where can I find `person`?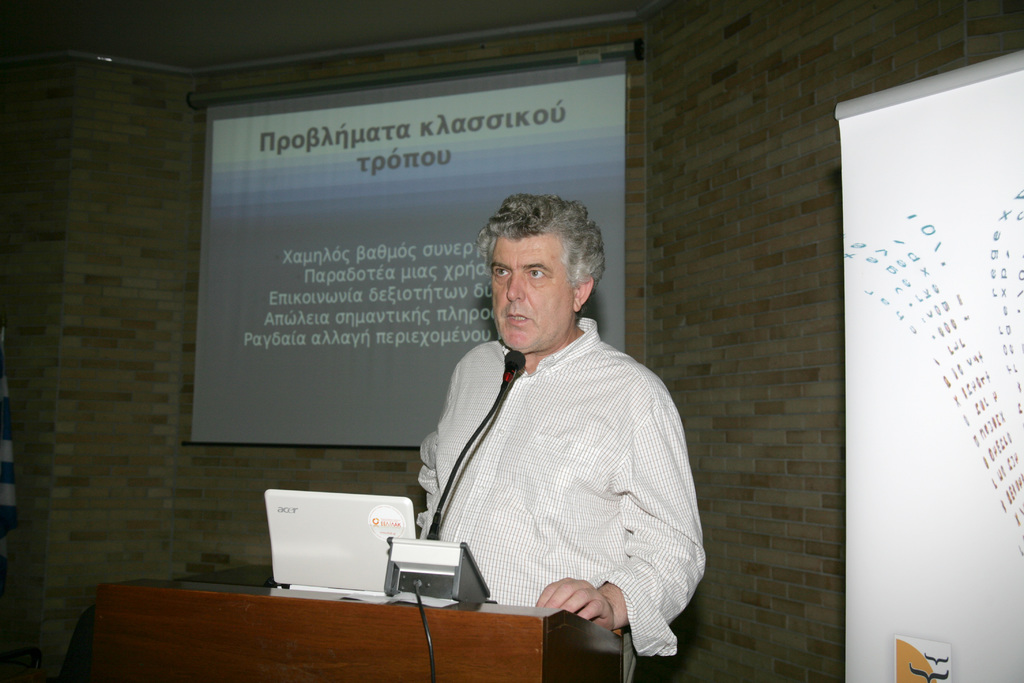
You can find it at BBox(376, 191, 701, 682).
